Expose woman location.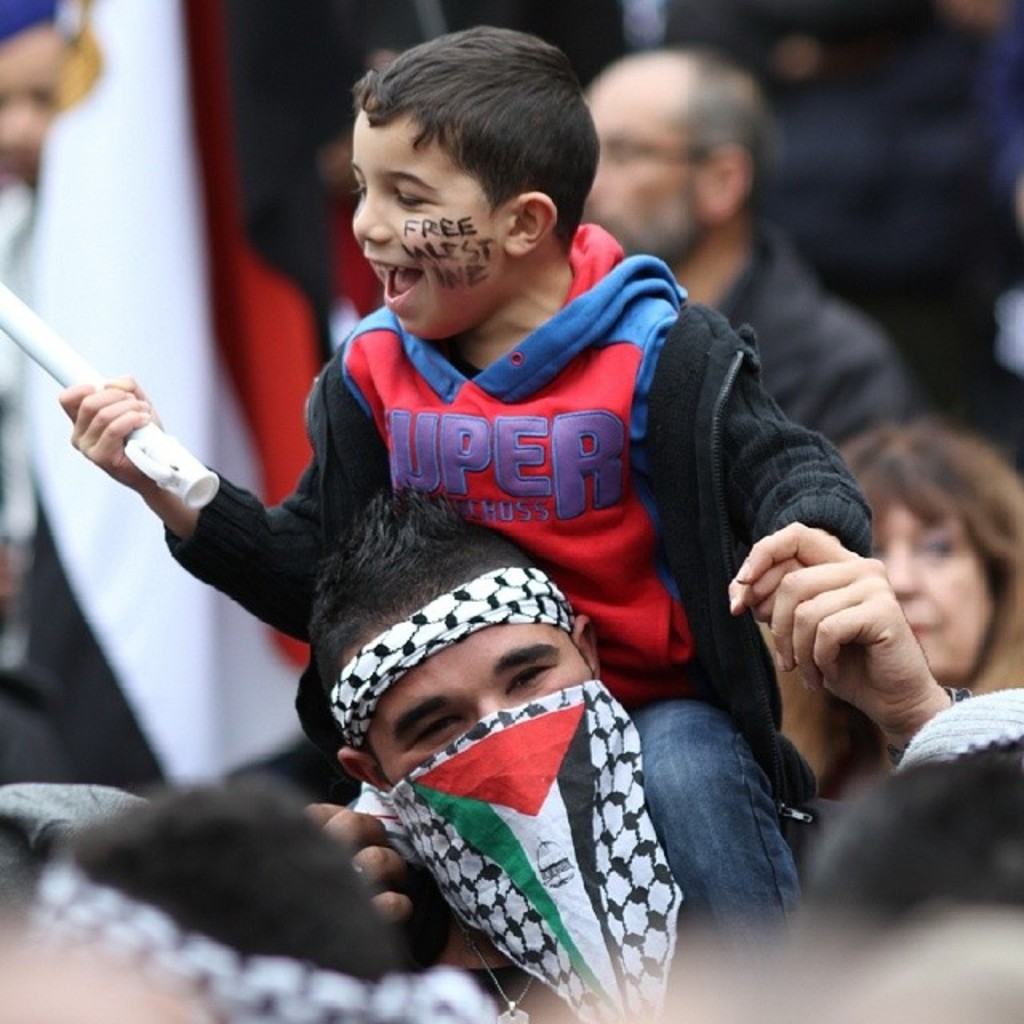
Exposed at 728:421:1022:758.
